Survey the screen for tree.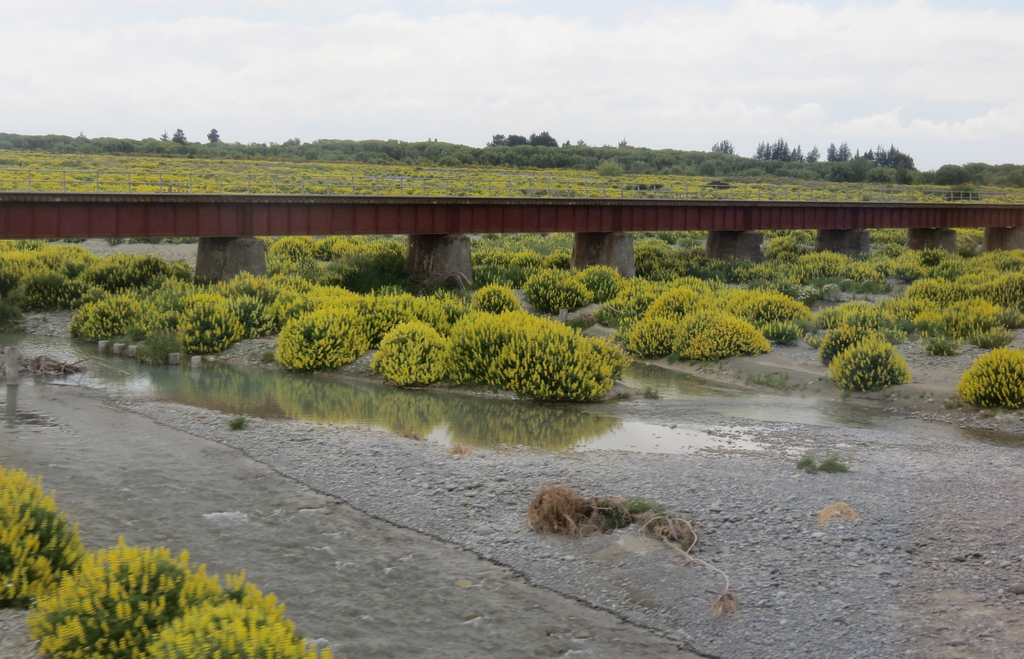
Survey found: [492,134,501,147].
